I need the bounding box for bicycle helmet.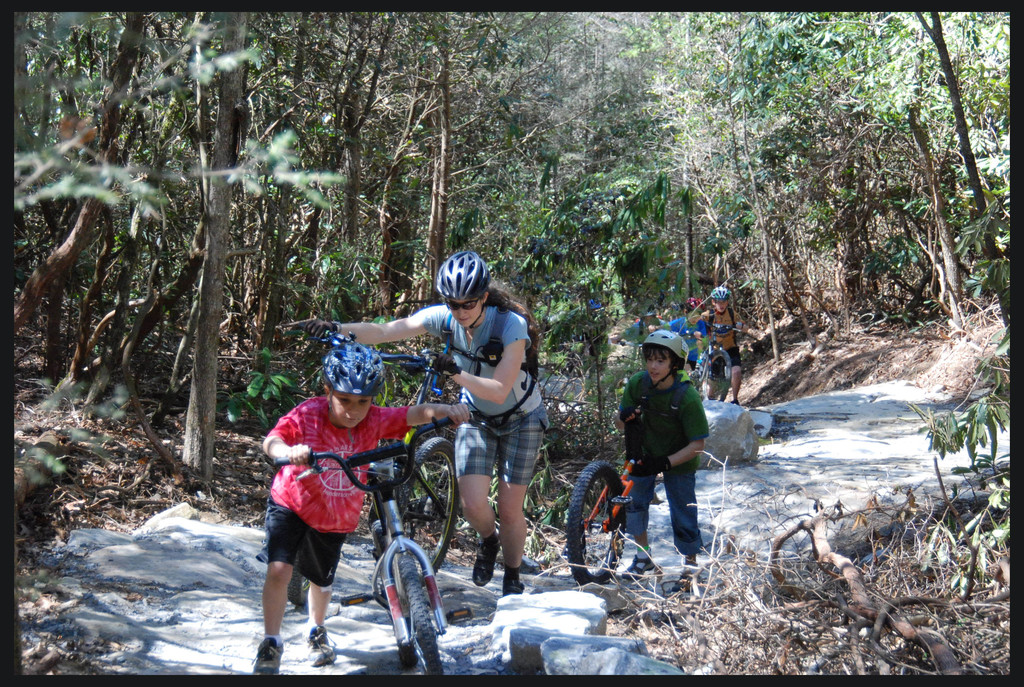
Here it is: [left=645, top=329, right=686, bottom=357].
